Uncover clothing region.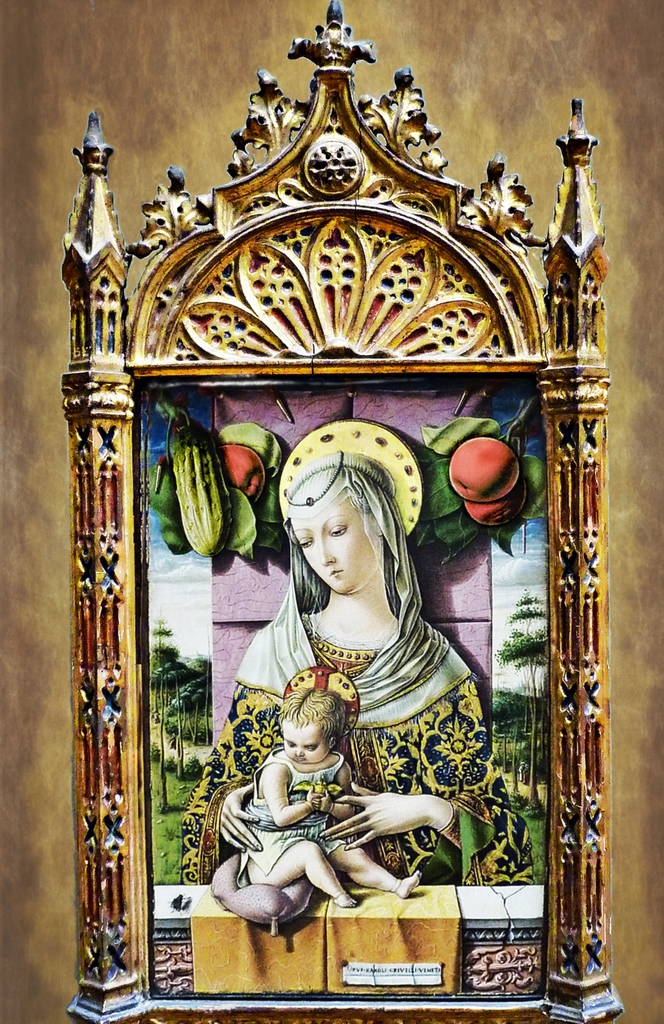
Uncovered: [178, 616, 533, 888].
